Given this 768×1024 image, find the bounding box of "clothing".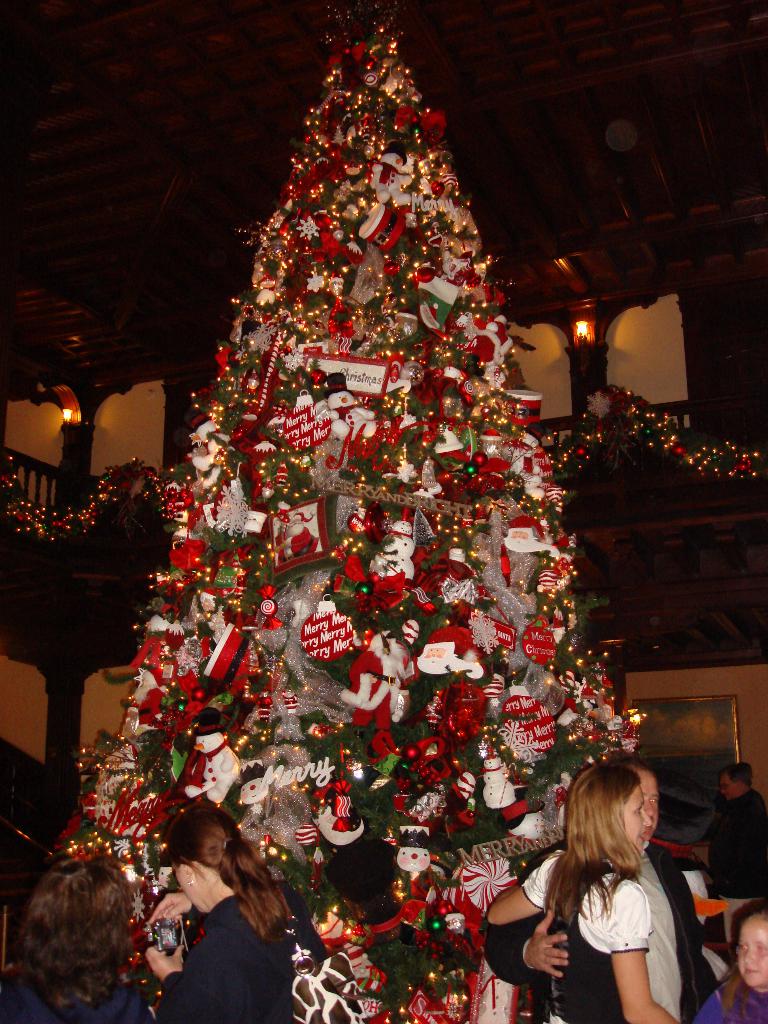
<region>0, 963, 151, 1023</region>.
